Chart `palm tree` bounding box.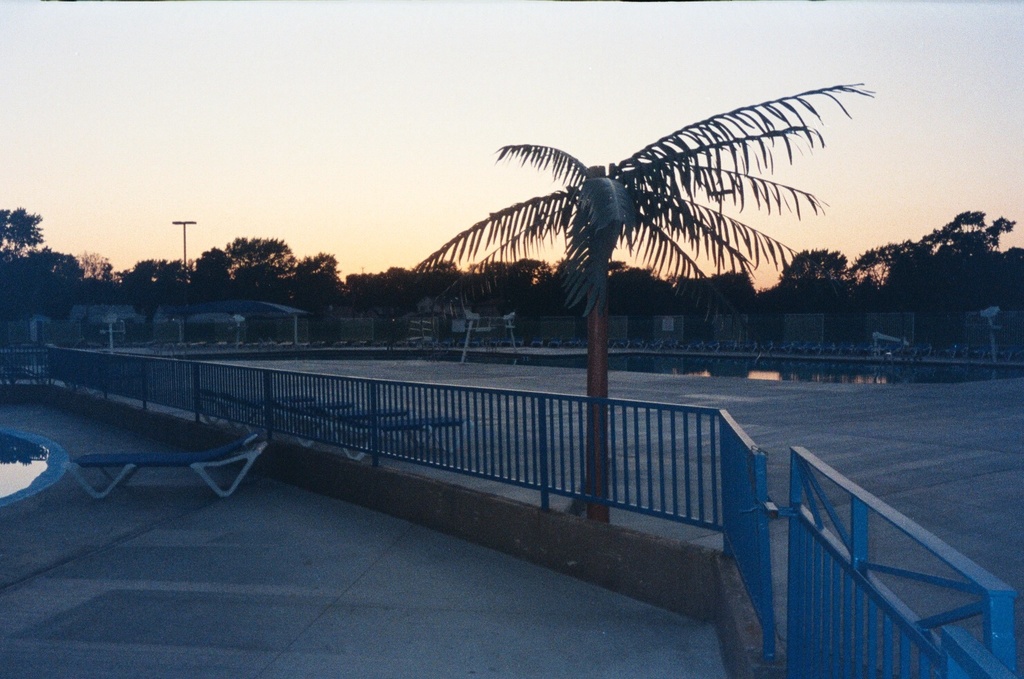
Charted: bbox(627, 246, 673, 331).
